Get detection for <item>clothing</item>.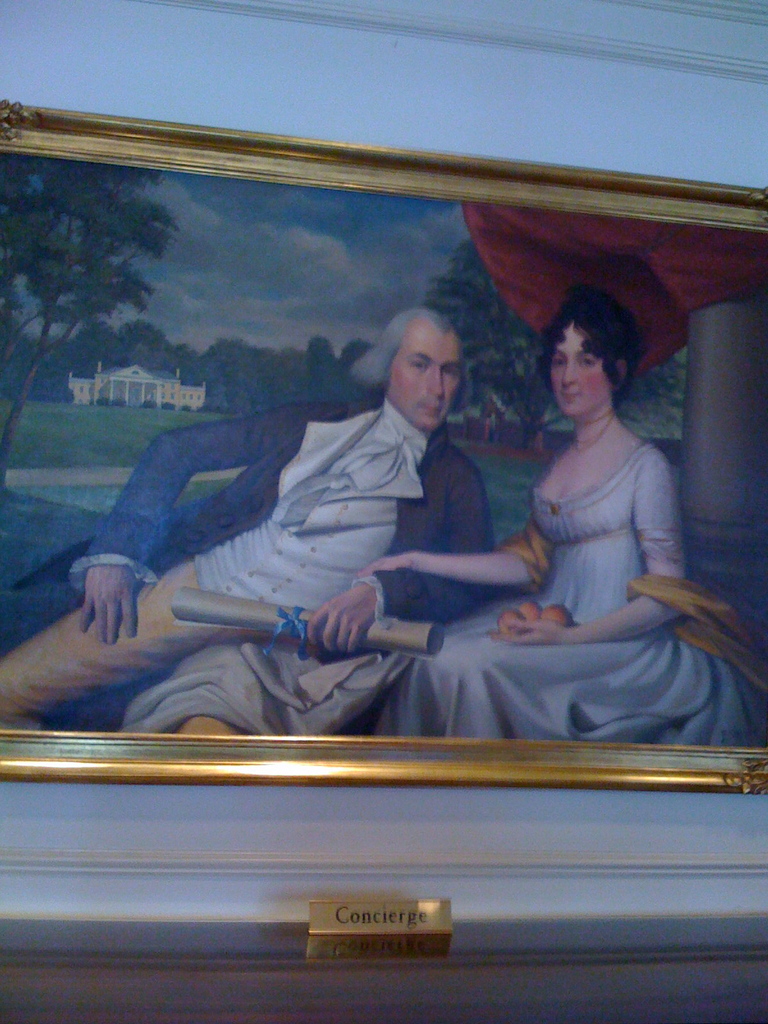
Detection: rect(365, 436, 767, 748).
